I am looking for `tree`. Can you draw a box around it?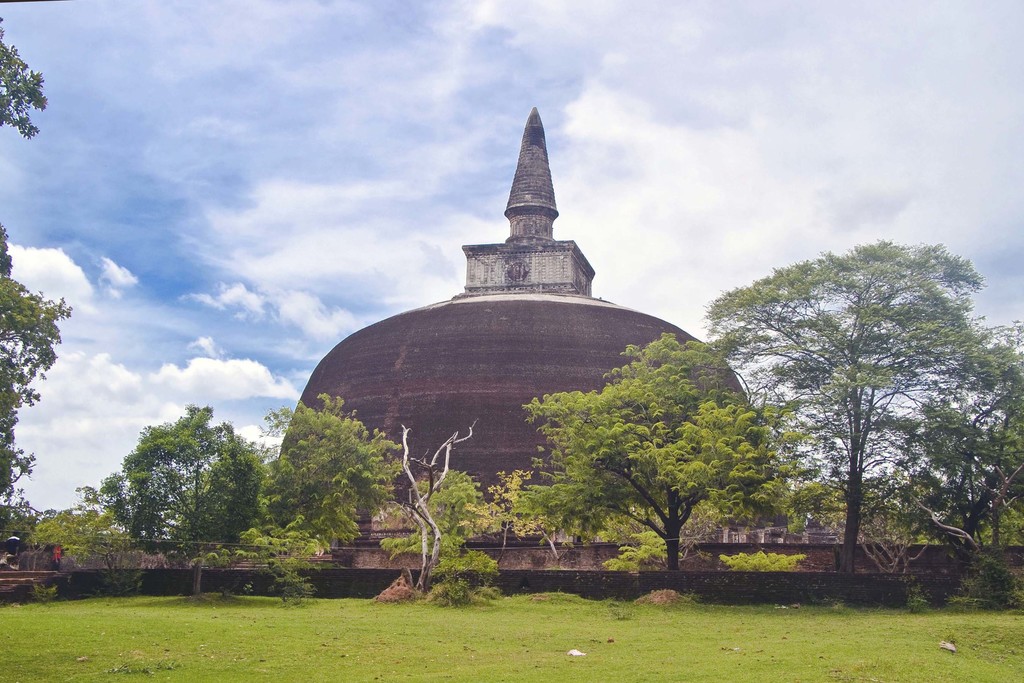
Sure, the bounding box is 499, 331, 788, 572.
